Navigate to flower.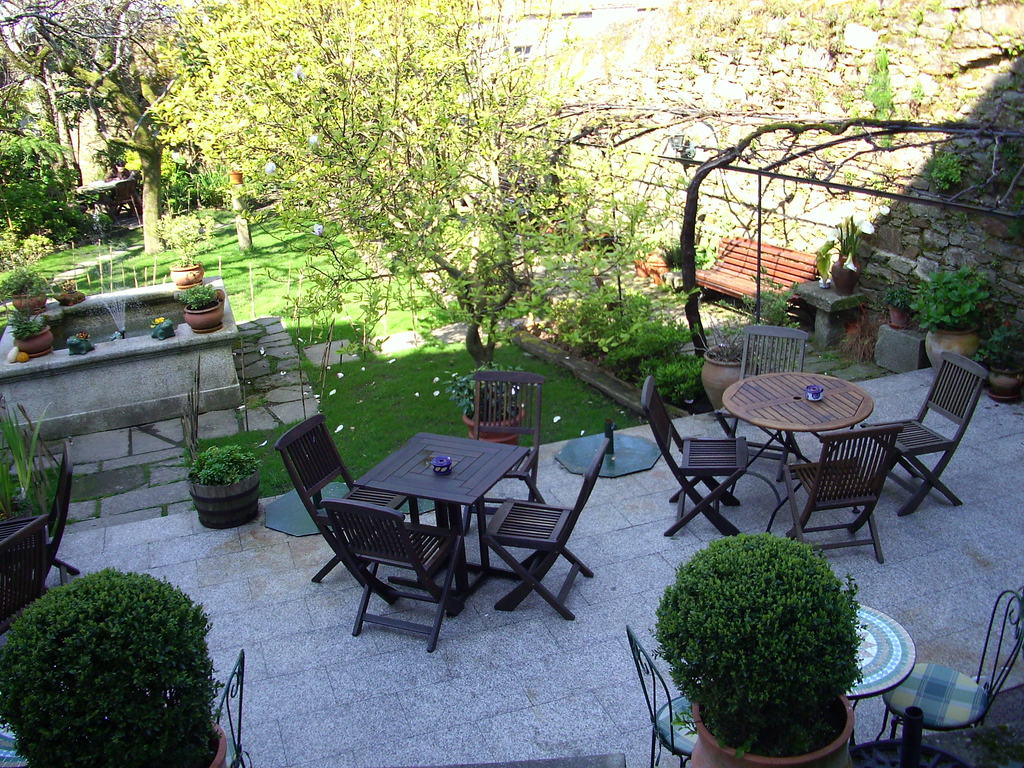
Navigation target: <region>262, 161, 275, 176</region>.
